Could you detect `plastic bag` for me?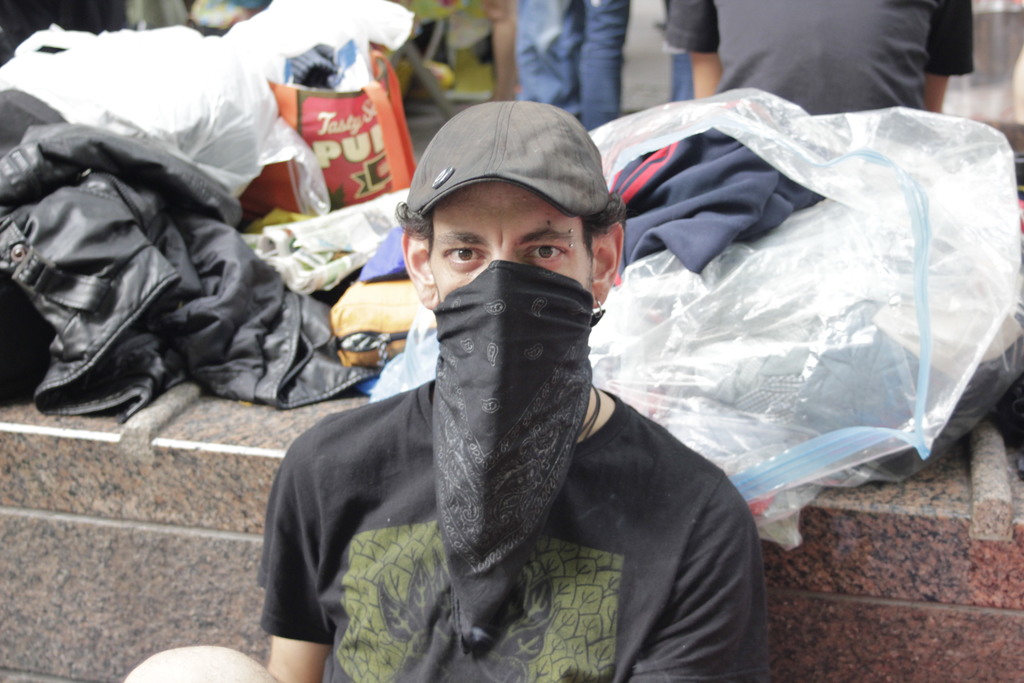
Detection result: pyautogui.locateOnScreen(359, 78, 1023, 554).
